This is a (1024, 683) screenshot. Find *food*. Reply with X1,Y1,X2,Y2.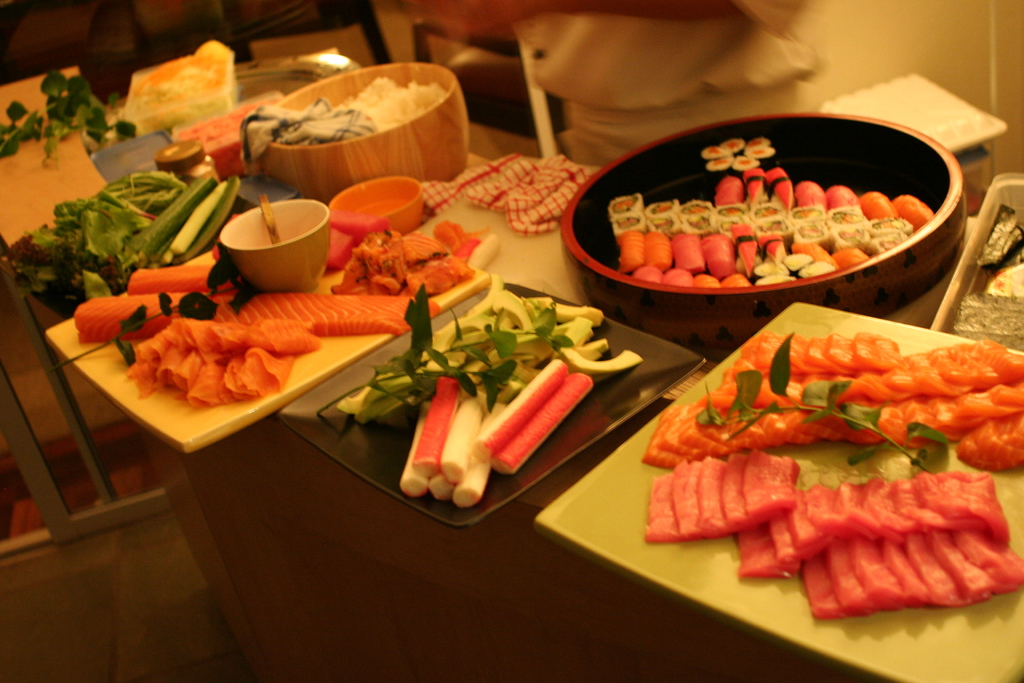
639,327,1023,618.
